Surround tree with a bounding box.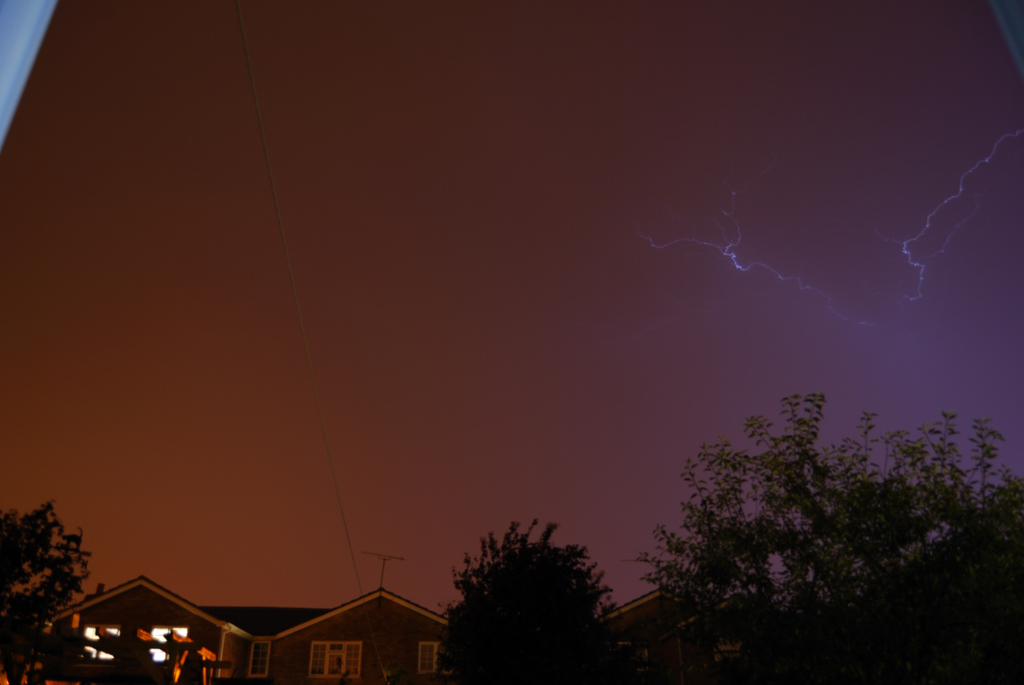
[x1=435, y1=514, x2=620, y2=666].
